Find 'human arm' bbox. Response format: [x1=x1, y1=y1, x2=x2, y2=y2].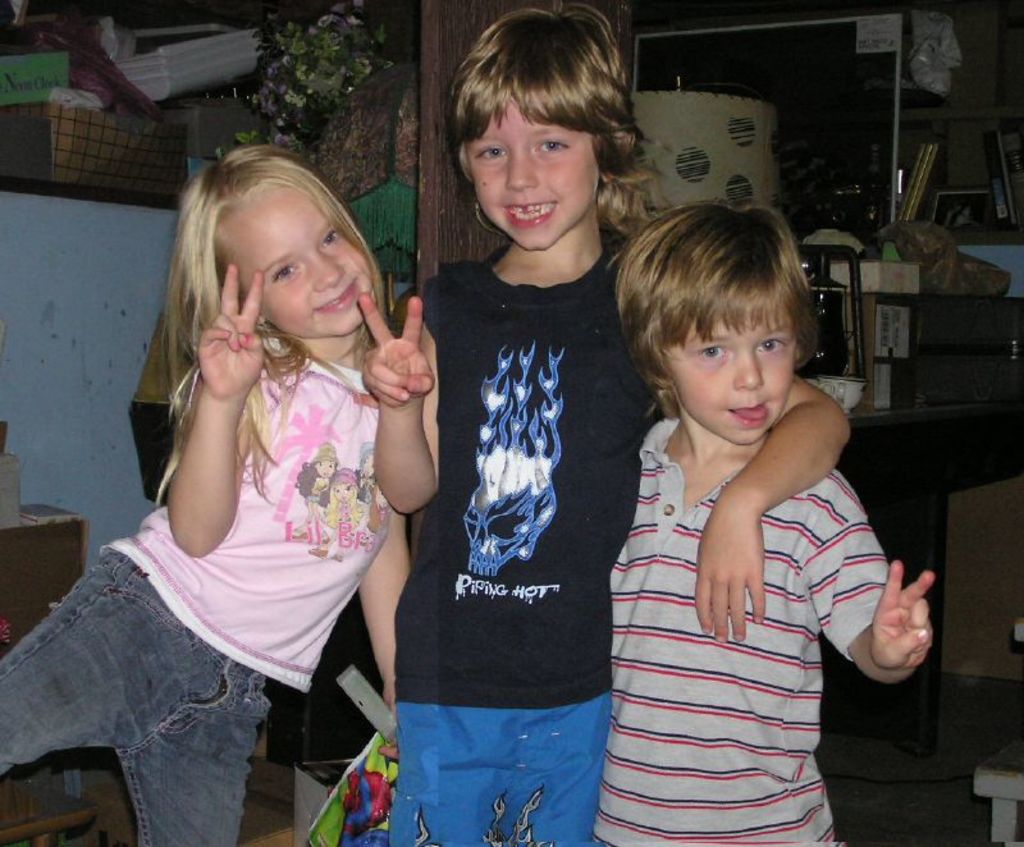
[x1=361, y1=260, x2=477, y2=513].
